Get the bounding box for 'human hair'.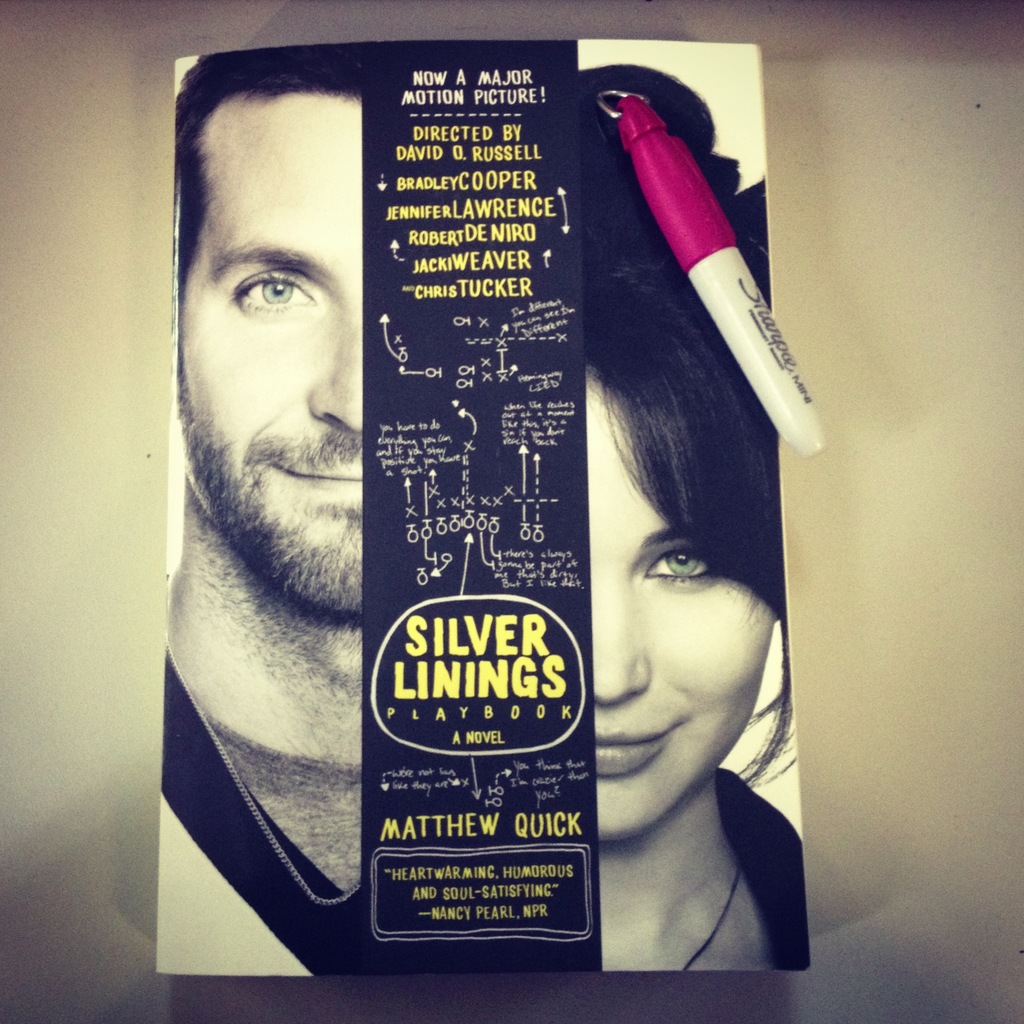
{"x1": 181, "y1": 31, "x2": 364, "y2": 288}.
